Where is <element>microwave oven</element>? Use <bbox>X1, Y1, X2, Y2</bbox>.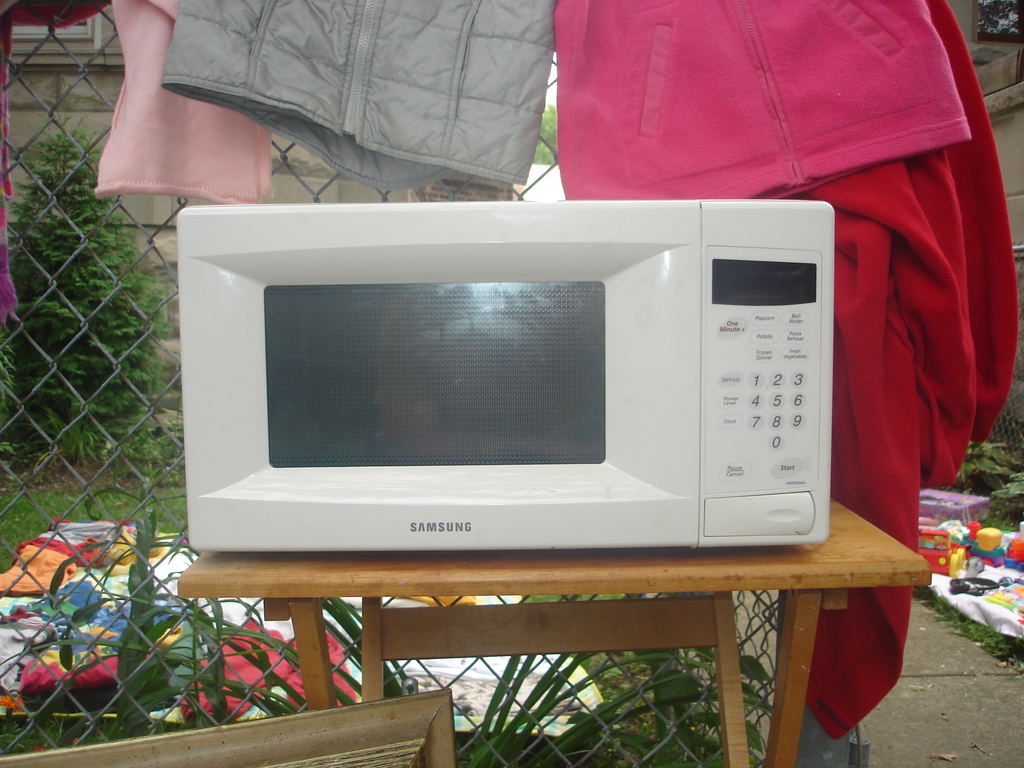
<bbox>180, 199, 825, 563</bbox>.
